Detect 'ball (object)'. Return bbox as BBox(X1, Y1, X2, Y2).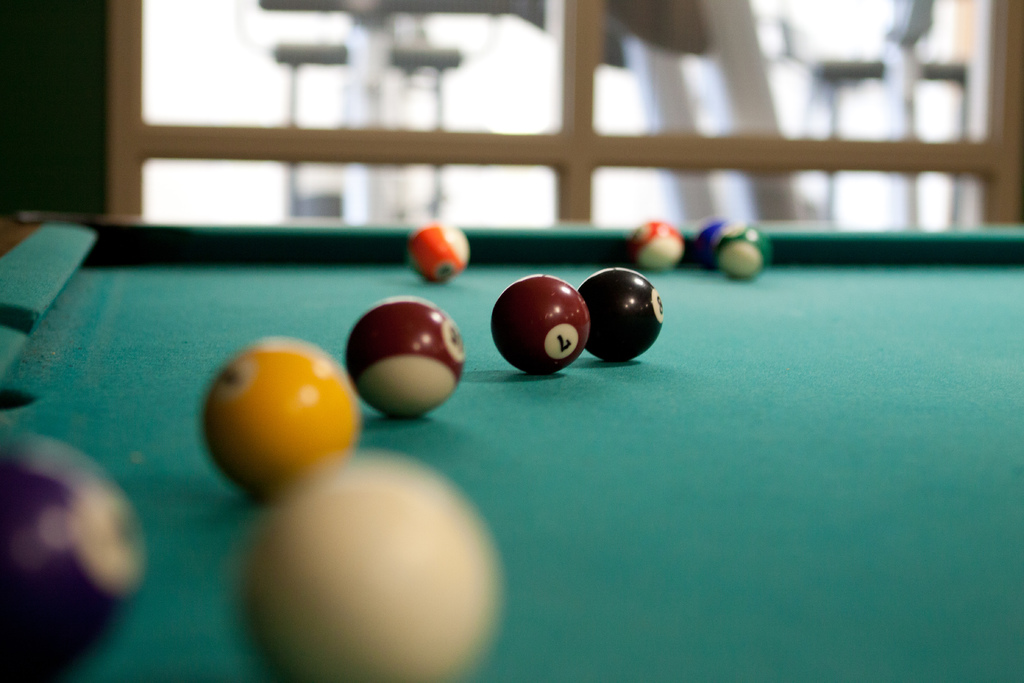
BBox(0, 435, 141, 682).
